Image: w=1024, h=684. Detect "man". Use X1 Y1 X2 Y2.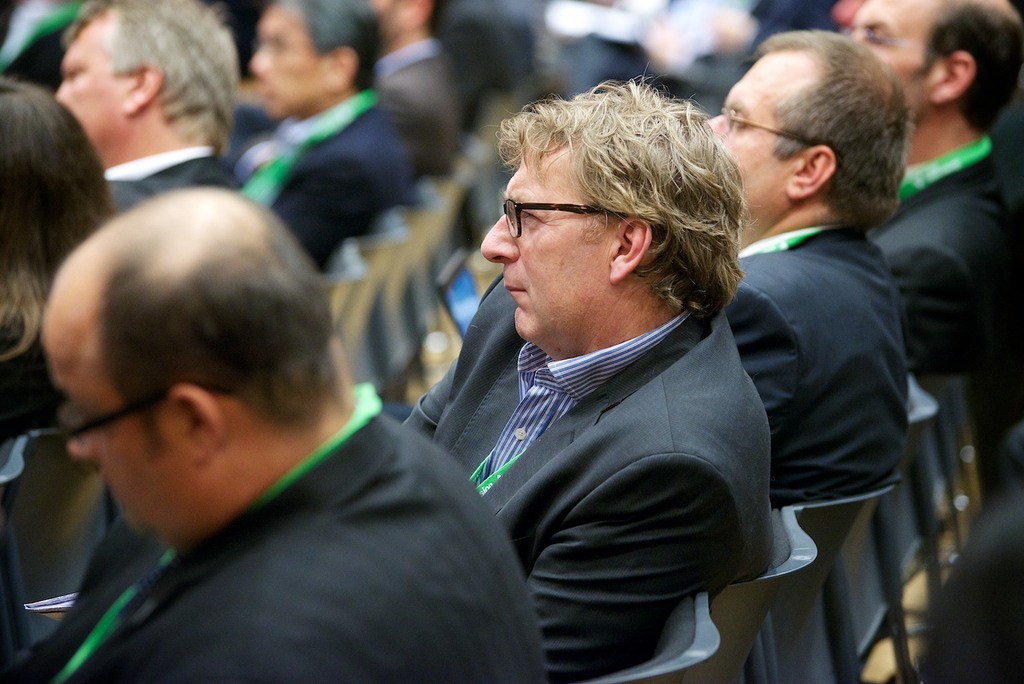
53 0 238 218.
